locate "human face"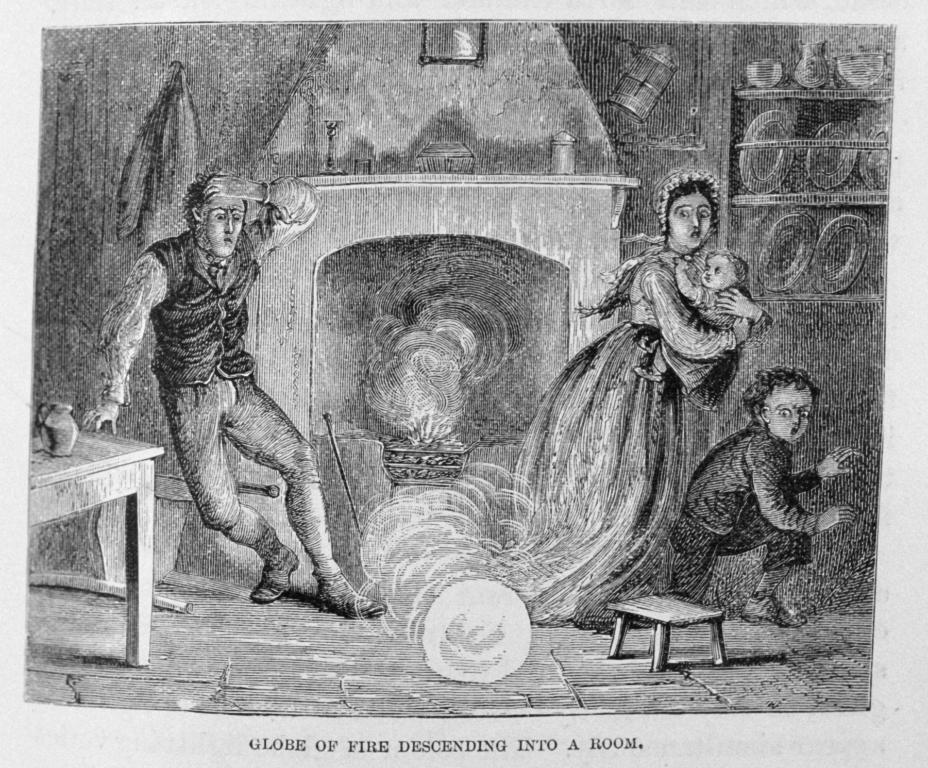
<region>204, 197, 245, 255</region>
